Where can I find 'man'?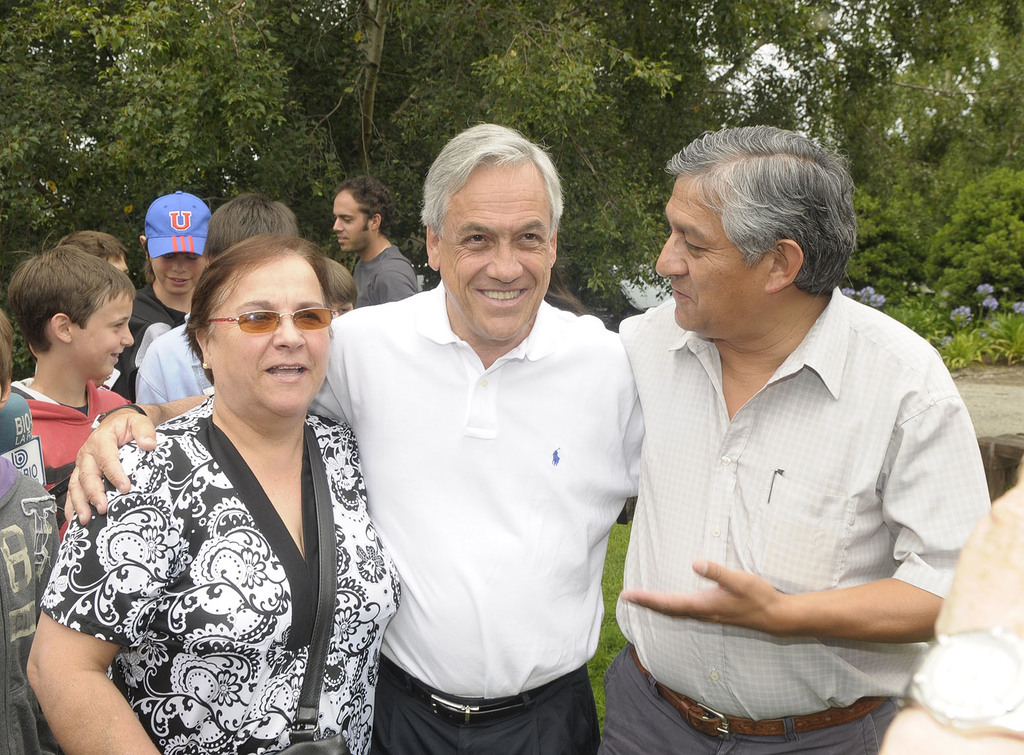
You can find it at [x1=586, y1=87, x2=956, y2=754].
